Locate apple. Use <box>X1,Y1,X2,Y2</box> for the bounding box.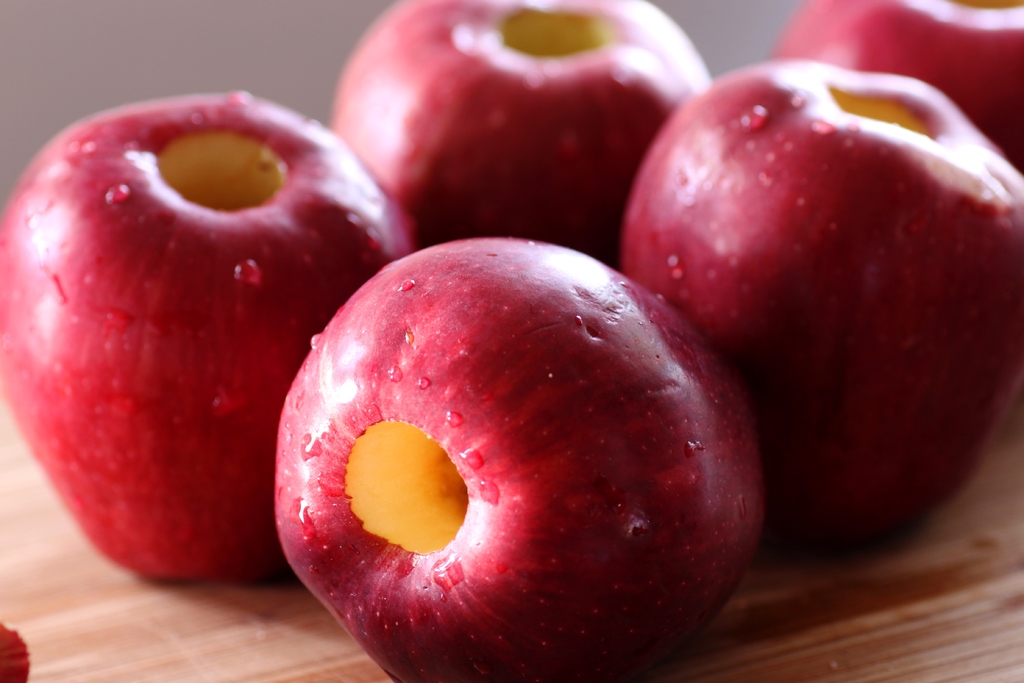
<box>621,56,1023,548</box>.
